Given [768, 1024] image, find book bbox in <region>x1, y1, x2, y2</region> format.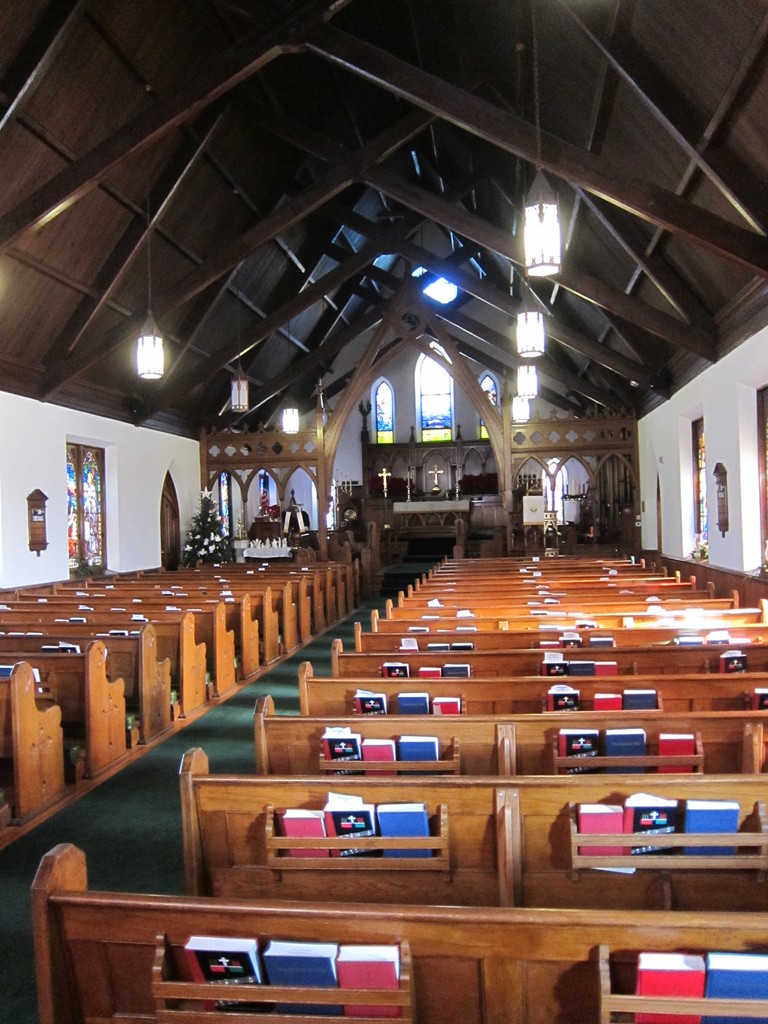
<region>331, 947, 403, 1022</region>.
